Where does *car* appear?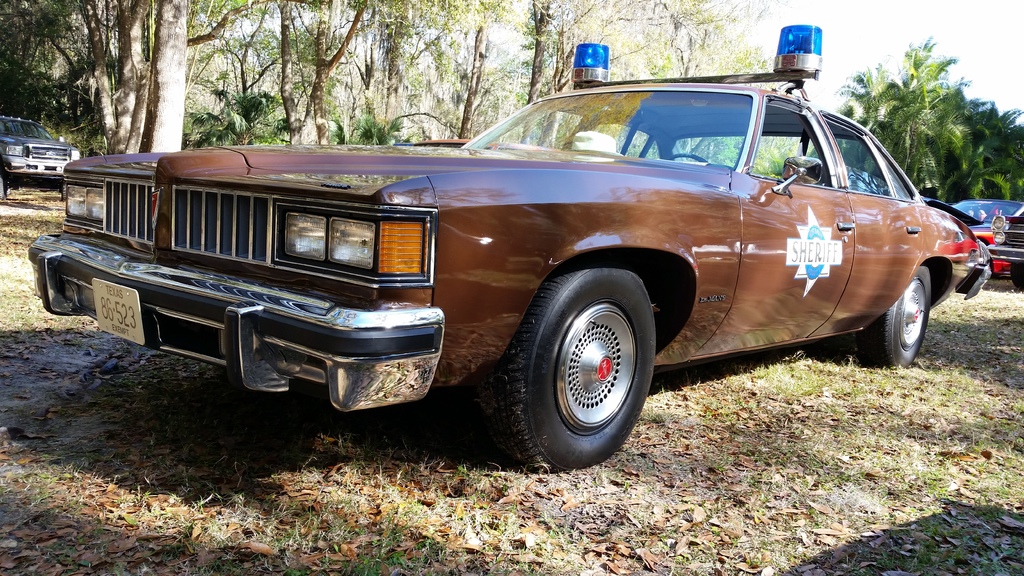
Appears at [x1=30, y1=22, x2=993, y2=474].
